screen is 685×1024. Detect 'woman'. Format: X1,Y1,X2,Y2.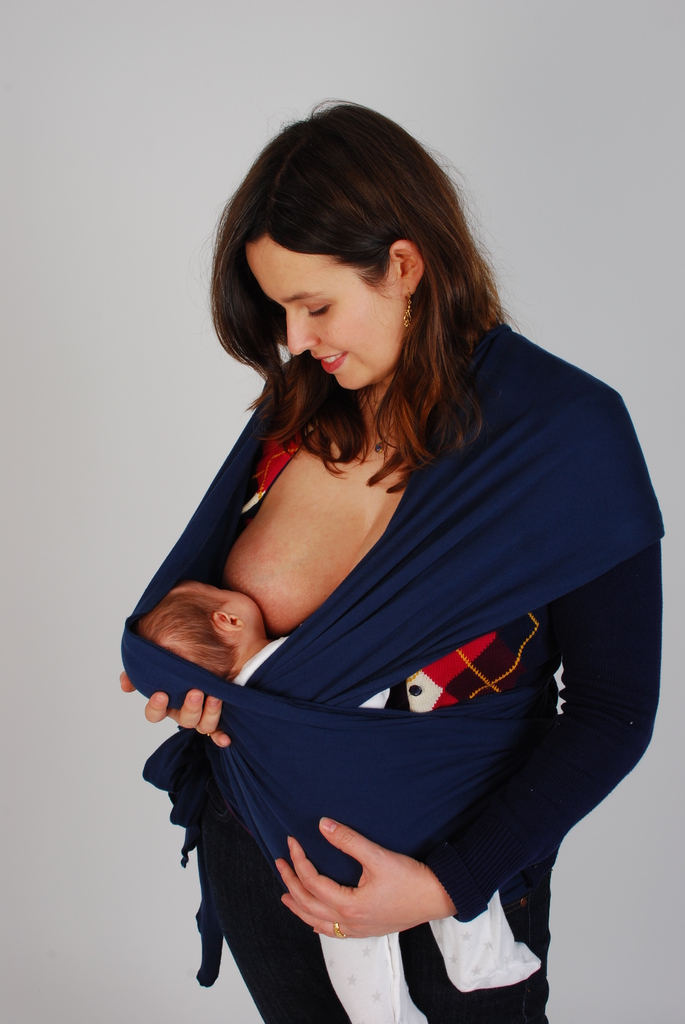
89,122,676,1020.
